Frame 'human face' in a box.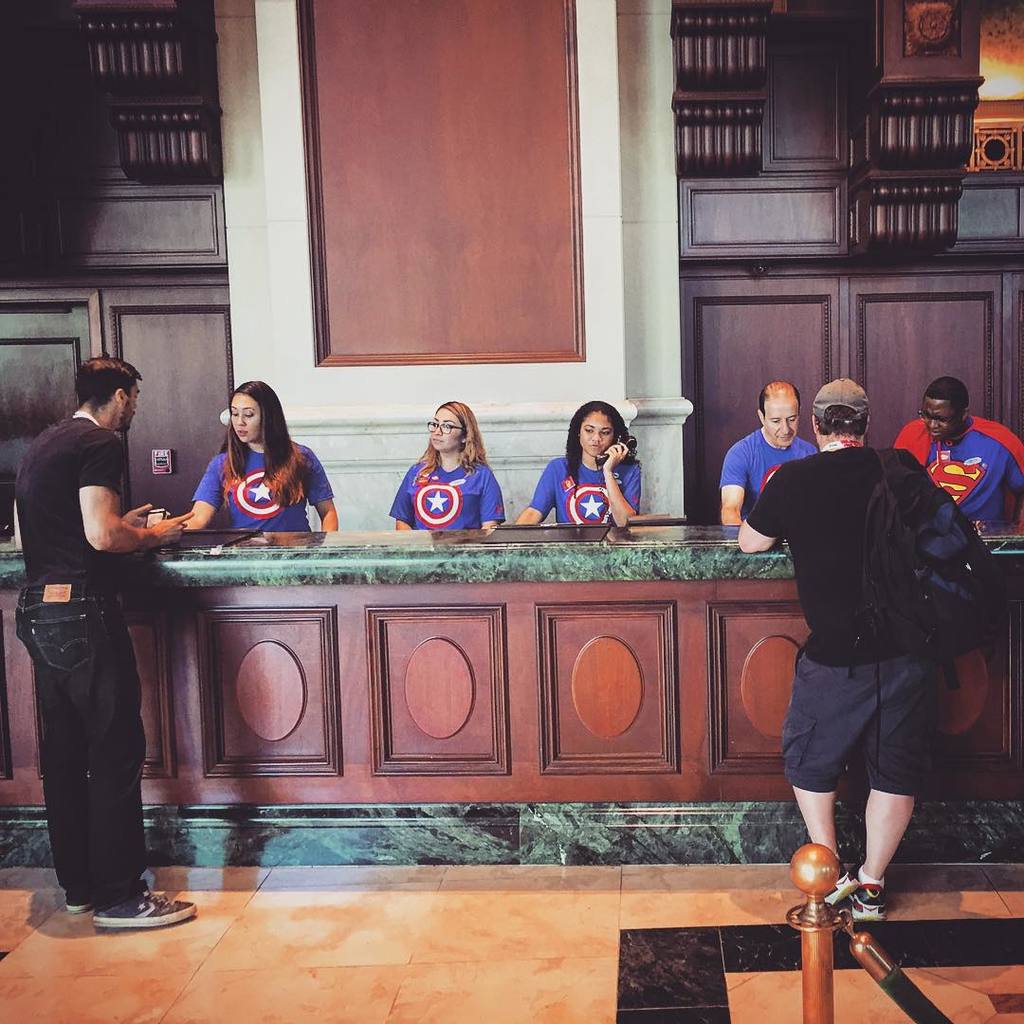
bbox=[429, 403, 462, 448].
